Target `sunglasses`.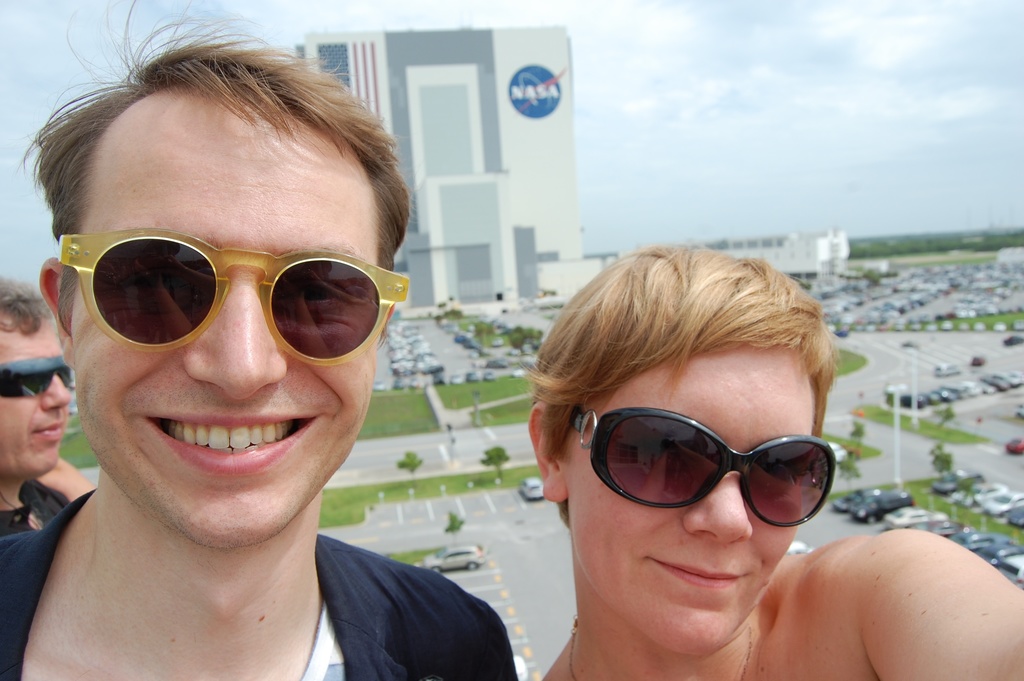
Target region: 60, 222, 405, 364.
